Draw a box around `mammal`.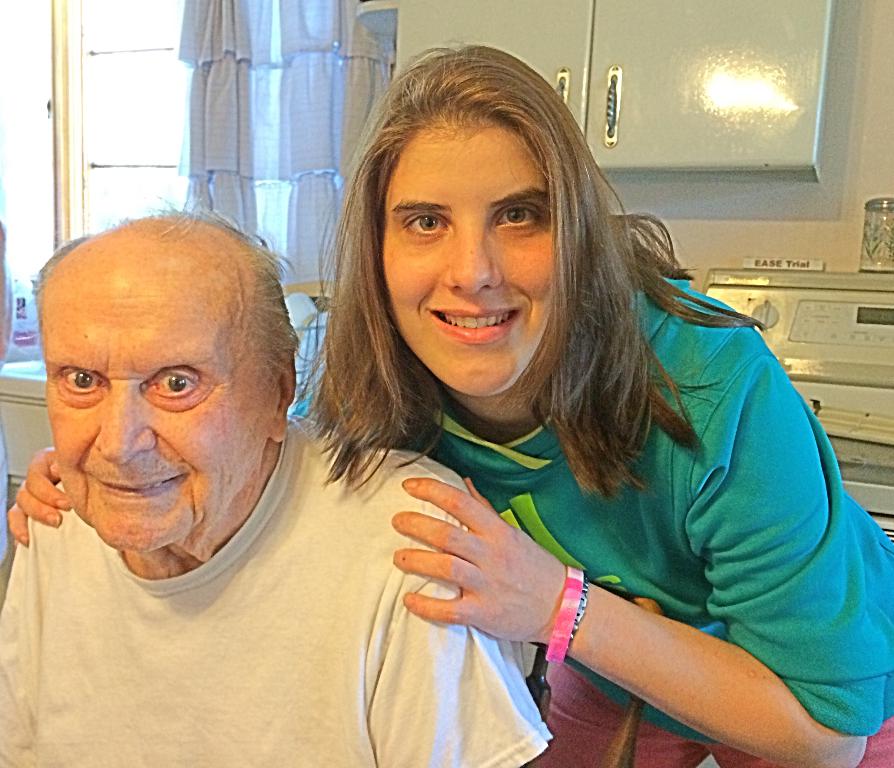
select_region(0, 195, 555, 767).
